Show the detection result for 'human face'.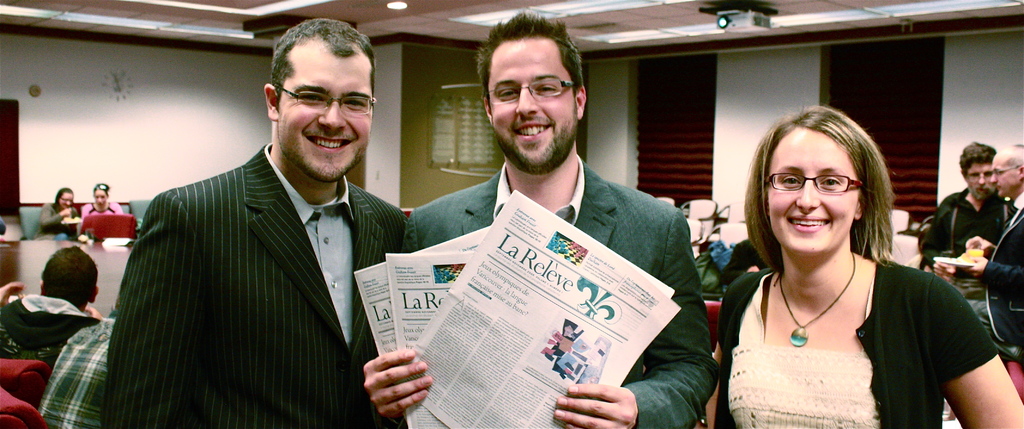
x1=486 y1=36 x2=575 y2=175.
